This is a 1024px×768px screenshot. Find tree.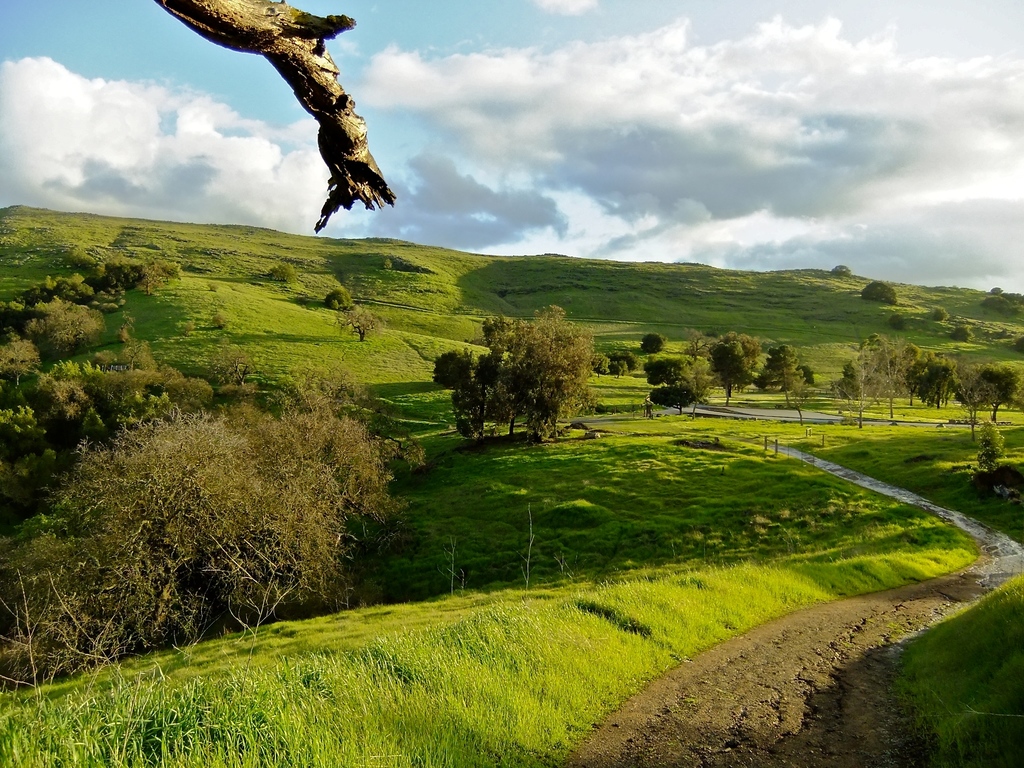
Bounding box: bbox=[977, 422, 1005, 472].
